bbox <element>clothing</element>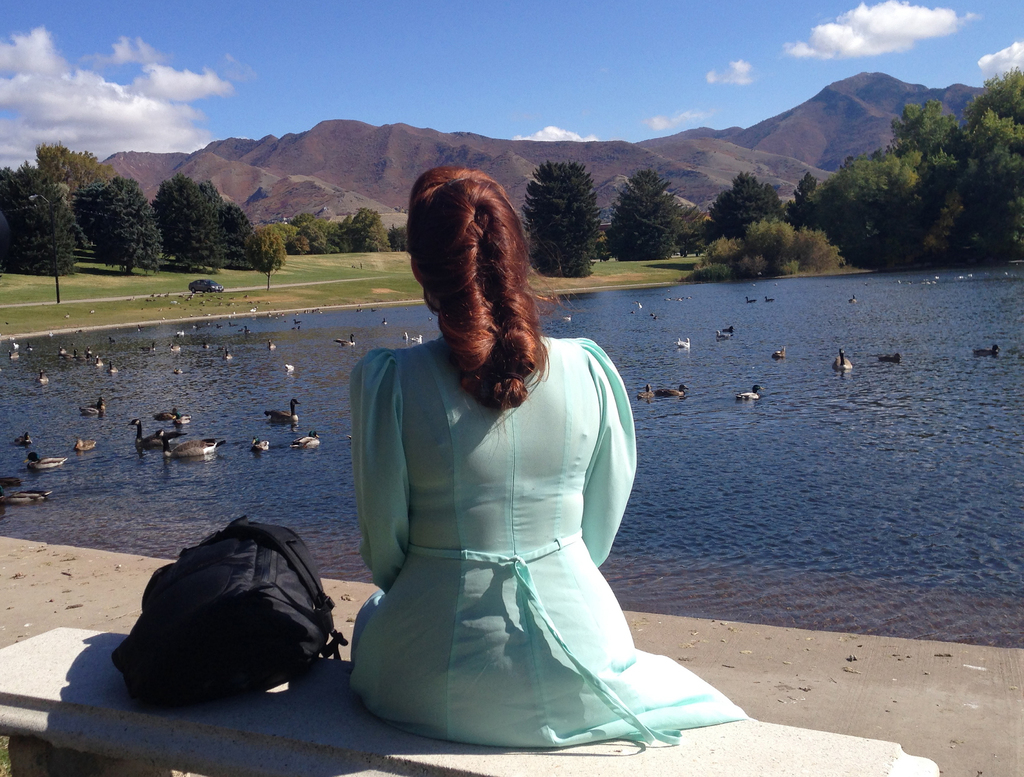
328 309 705 700
